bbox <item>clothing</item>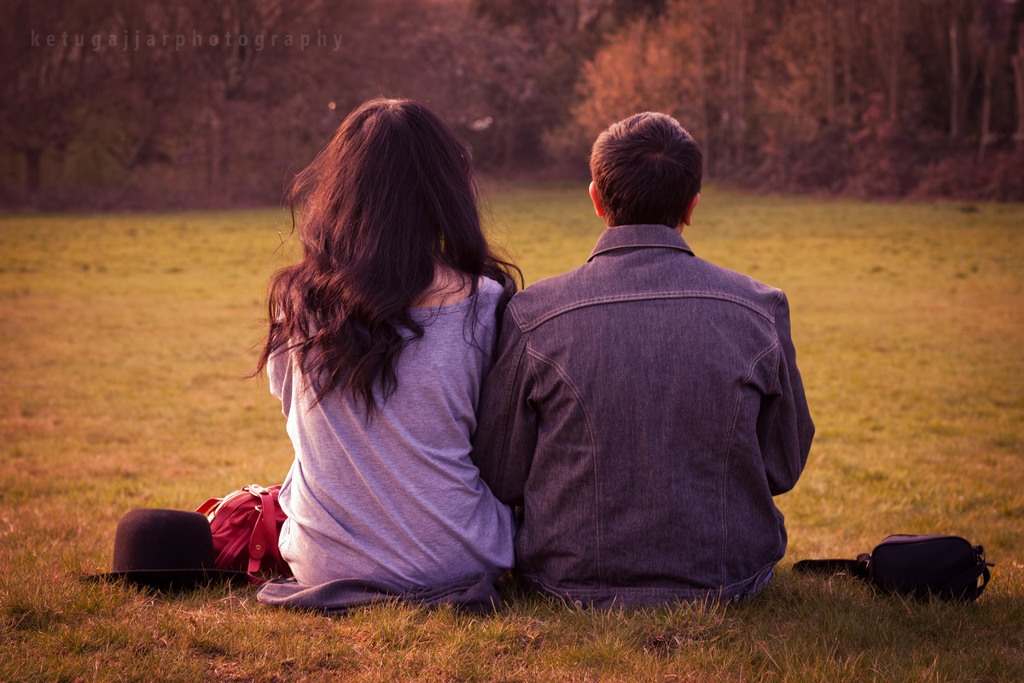
locate(249, 276, 524, 616)
